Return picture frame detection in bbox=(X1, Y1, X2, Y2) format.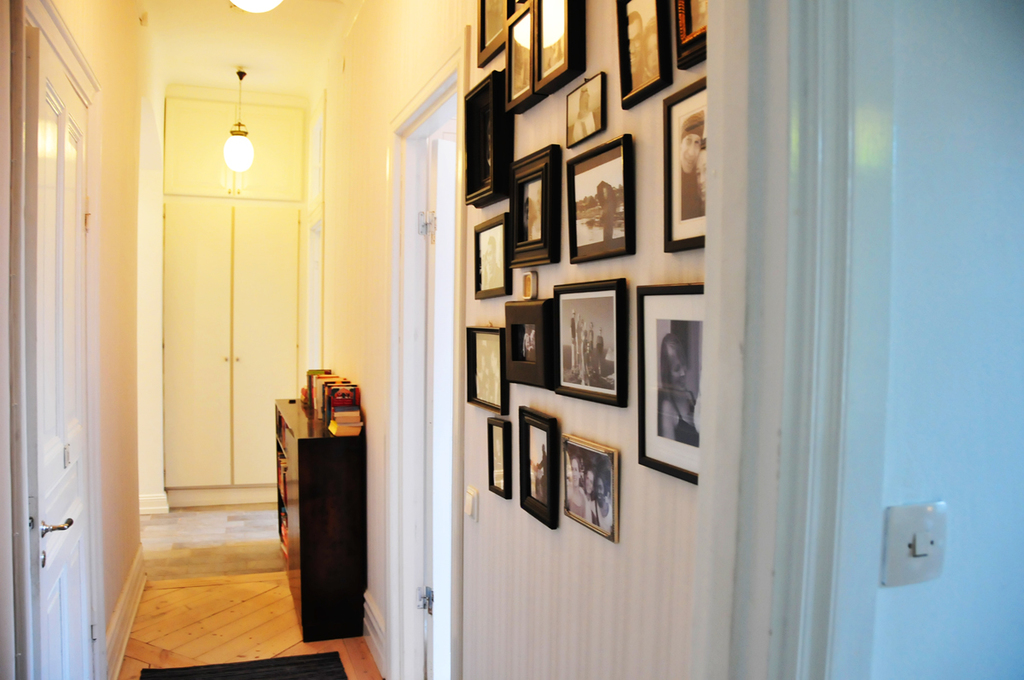
bbox=(655, 67, 714, 253).
